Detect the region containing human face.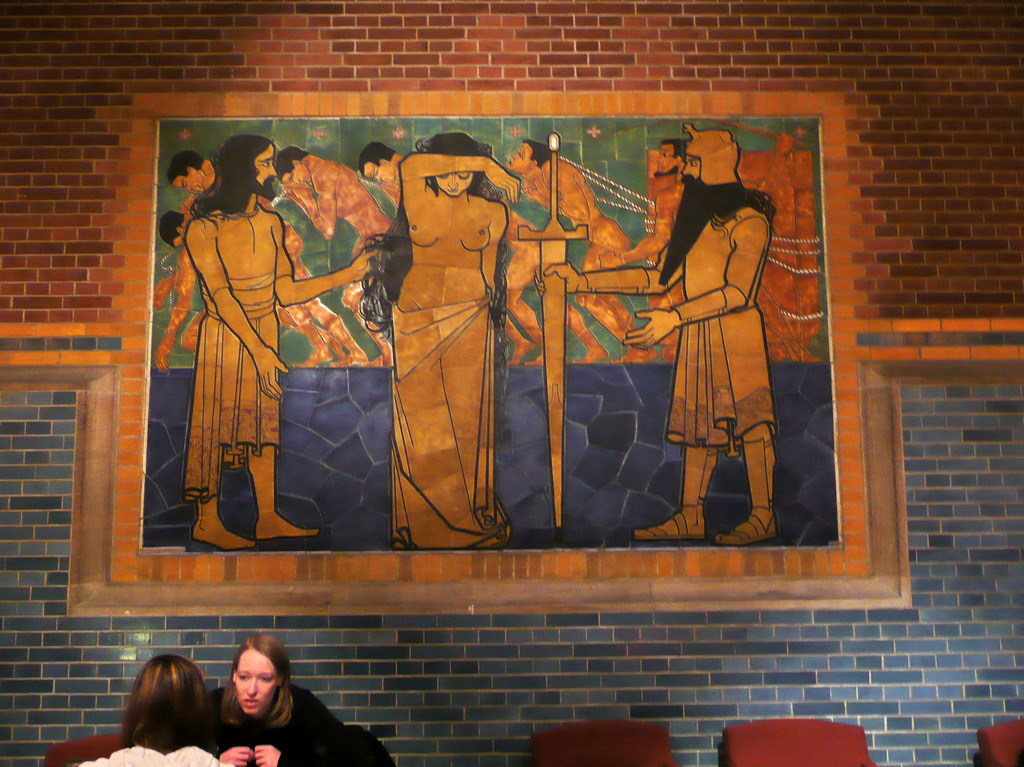
682:152:702:187.
